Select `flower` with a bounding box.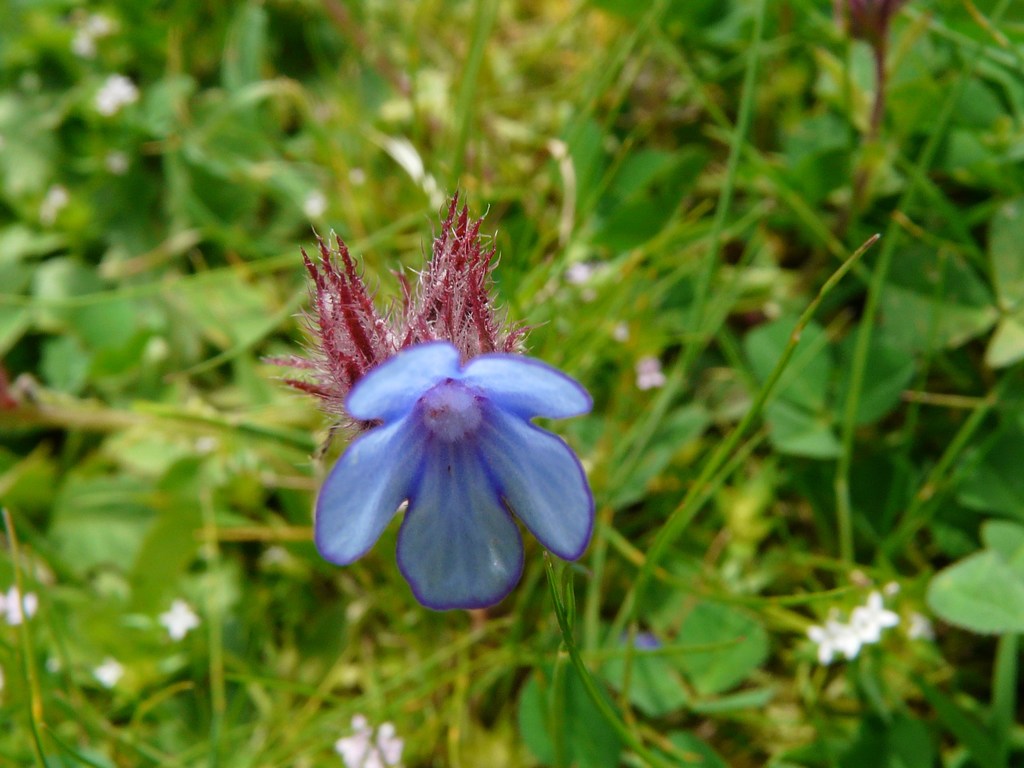
{"left": 71, "top": 15, "right": 112, "bottom": 53}.
